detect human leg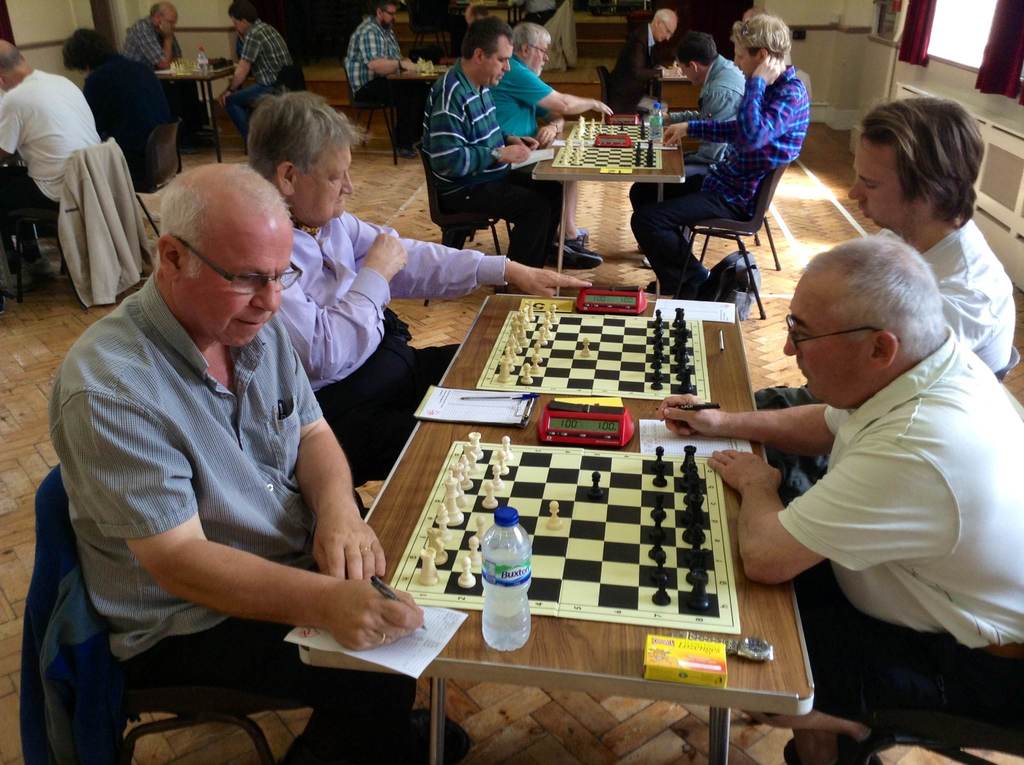
Rect(436, 167, 602, 263)
